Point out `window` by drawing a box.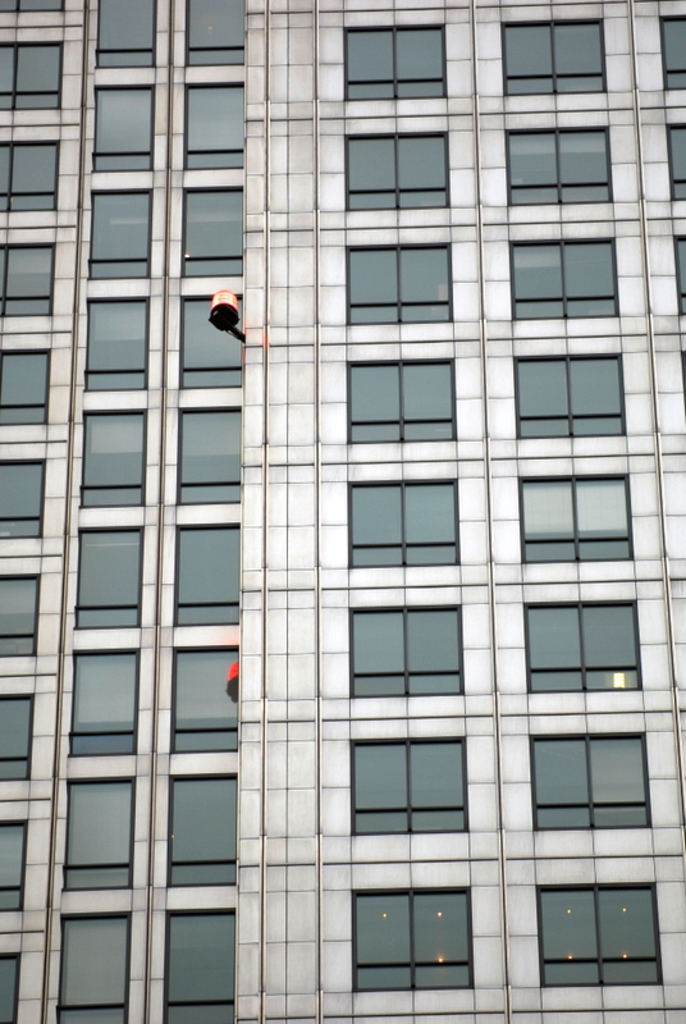
493 114 617 200.
